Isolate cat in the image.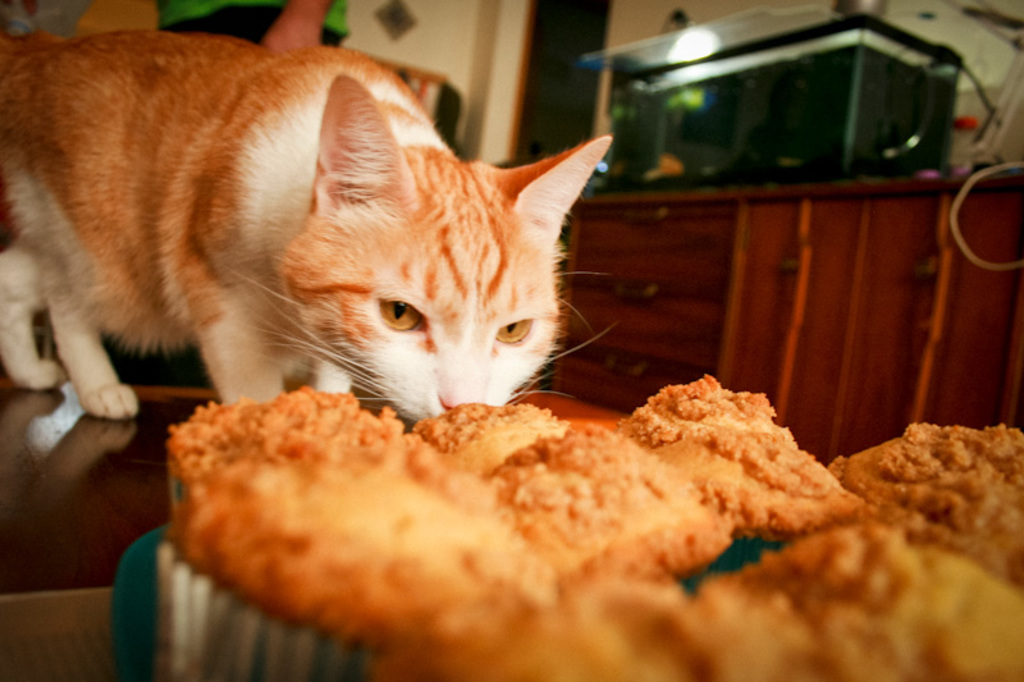
Isolated region: 0 23 614 426.
